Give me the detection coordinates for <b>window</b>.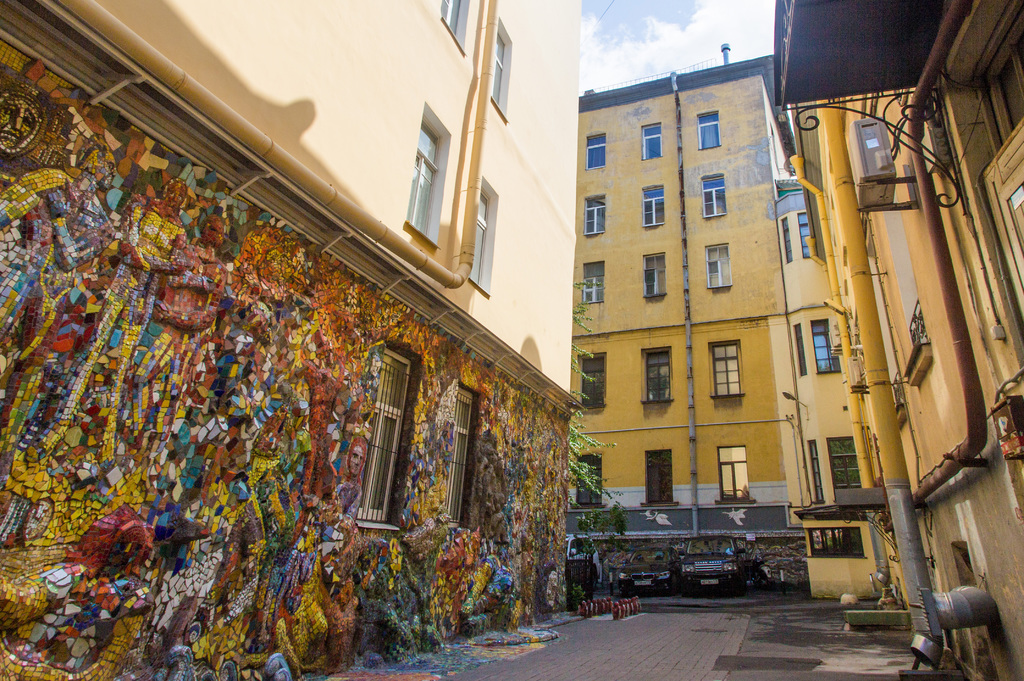
(left=697, top=109, right=721, bottom=151).
